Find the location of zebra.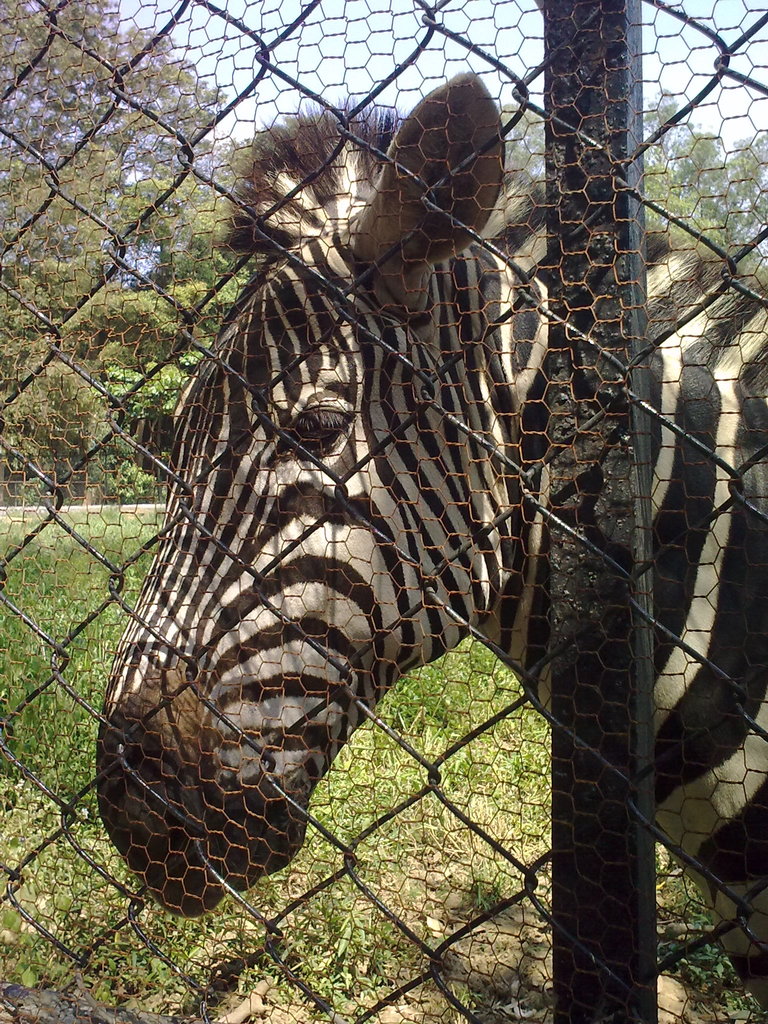
Location: x1=99 y1=74 x2=767 y2=1012.
